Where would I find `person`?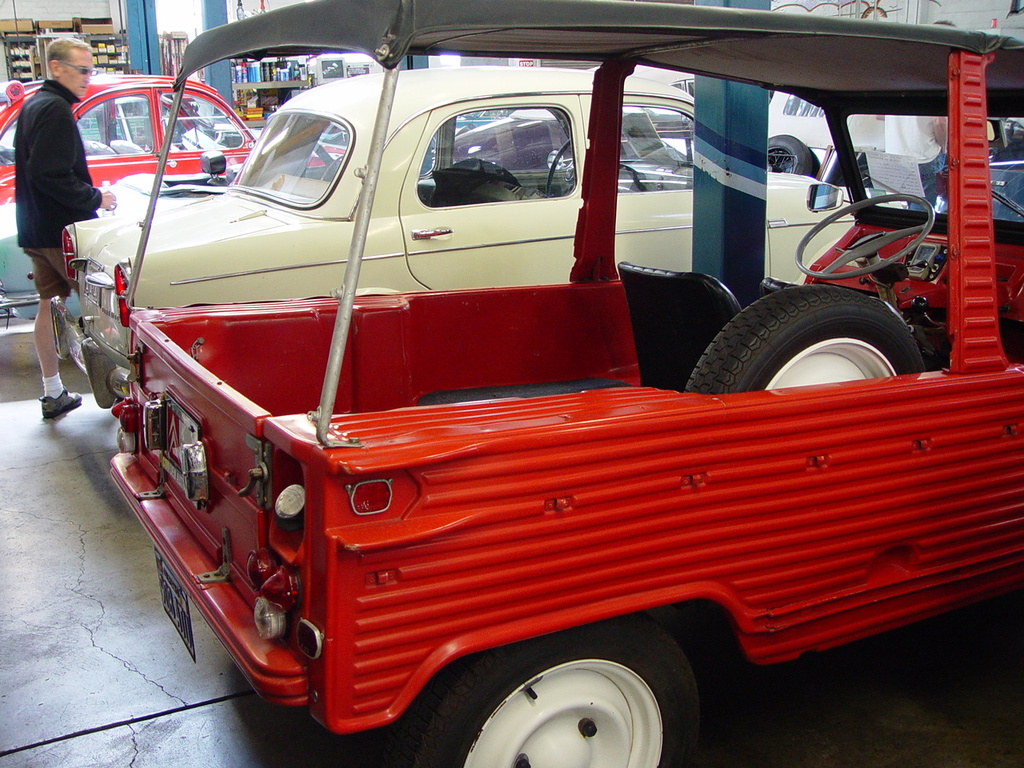
At {"left": 877, "top": 18, "right": 958, "bottom": 214}.
